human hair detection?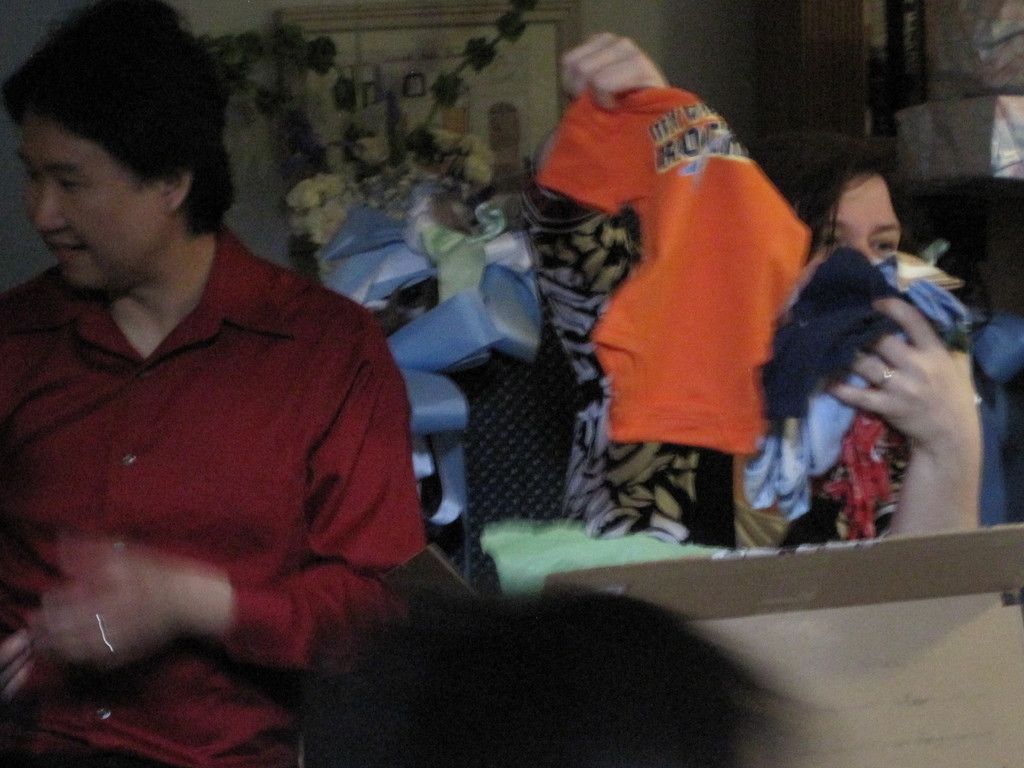
select_region(751, 135, 893, 262)
